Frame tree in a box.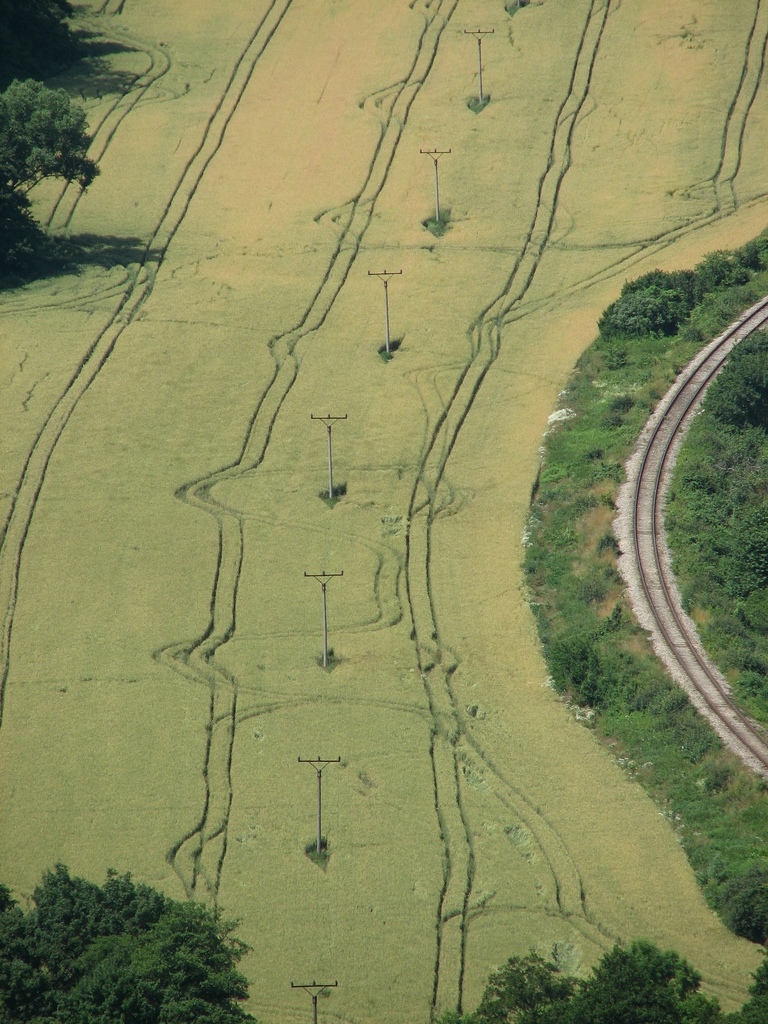
0:0:98:55.
